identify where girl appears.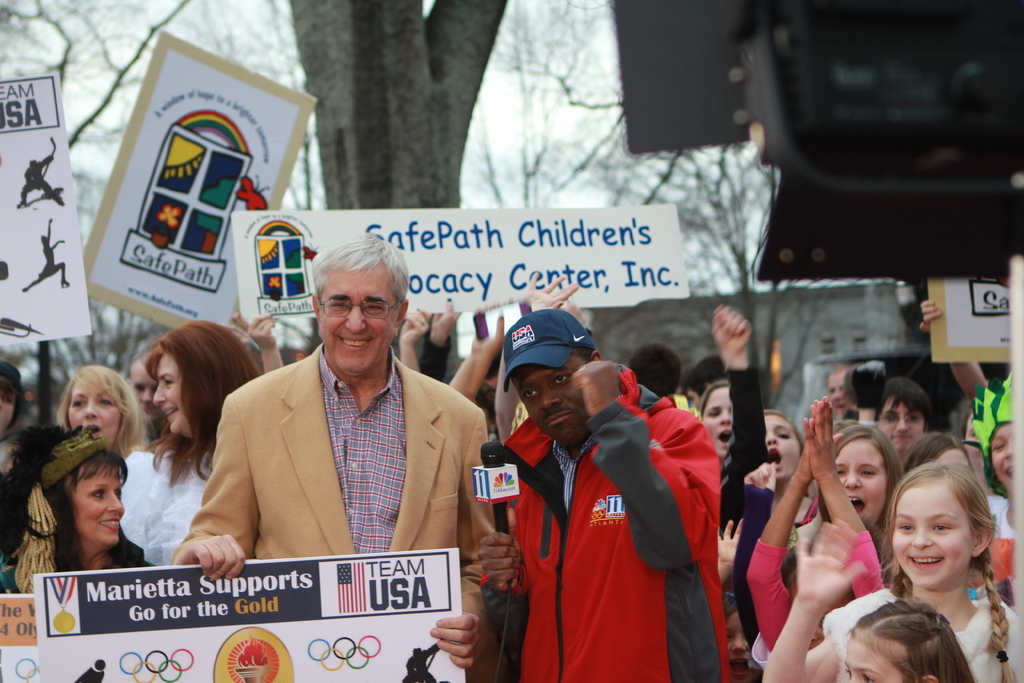
Appears at (left=744, top=400, right=884, bottom=670).
